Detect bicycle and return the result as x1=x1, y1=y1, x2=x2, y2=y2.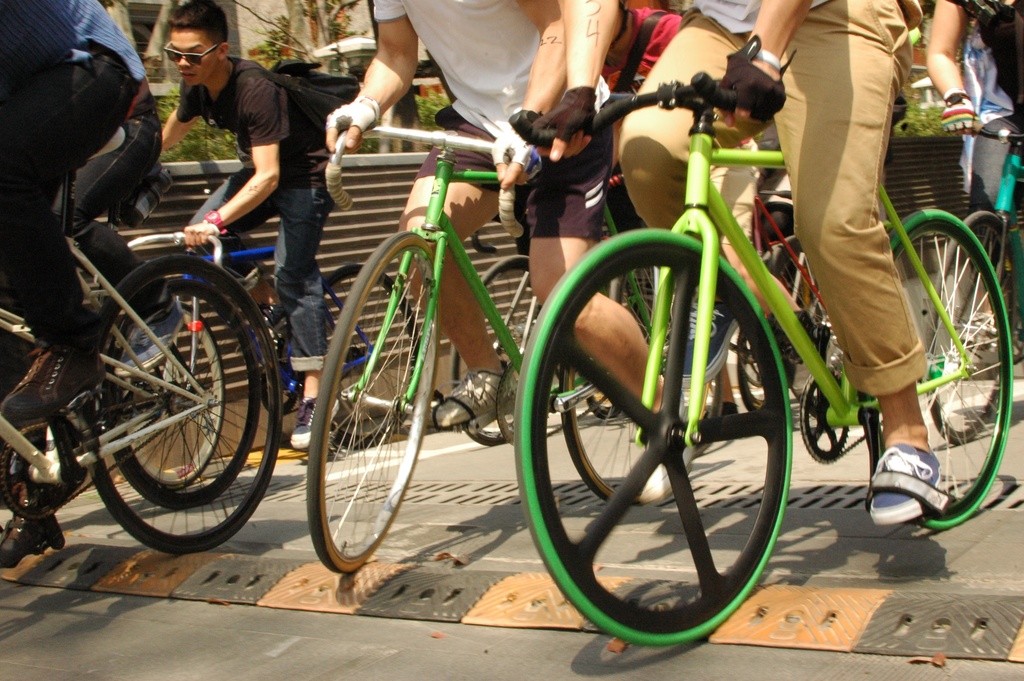
x1=923, y1=118, x2=1023, y2=445.
